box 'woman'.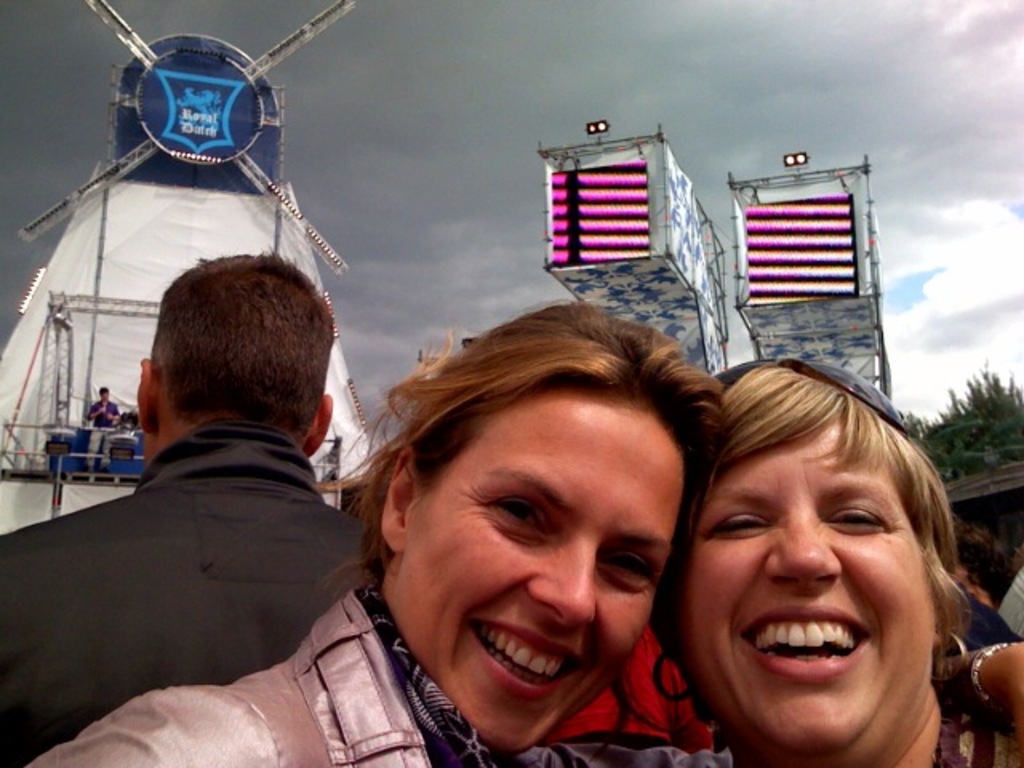
{"x1": 205, "y1": 269, "x2": 774, "y2": 767}.
